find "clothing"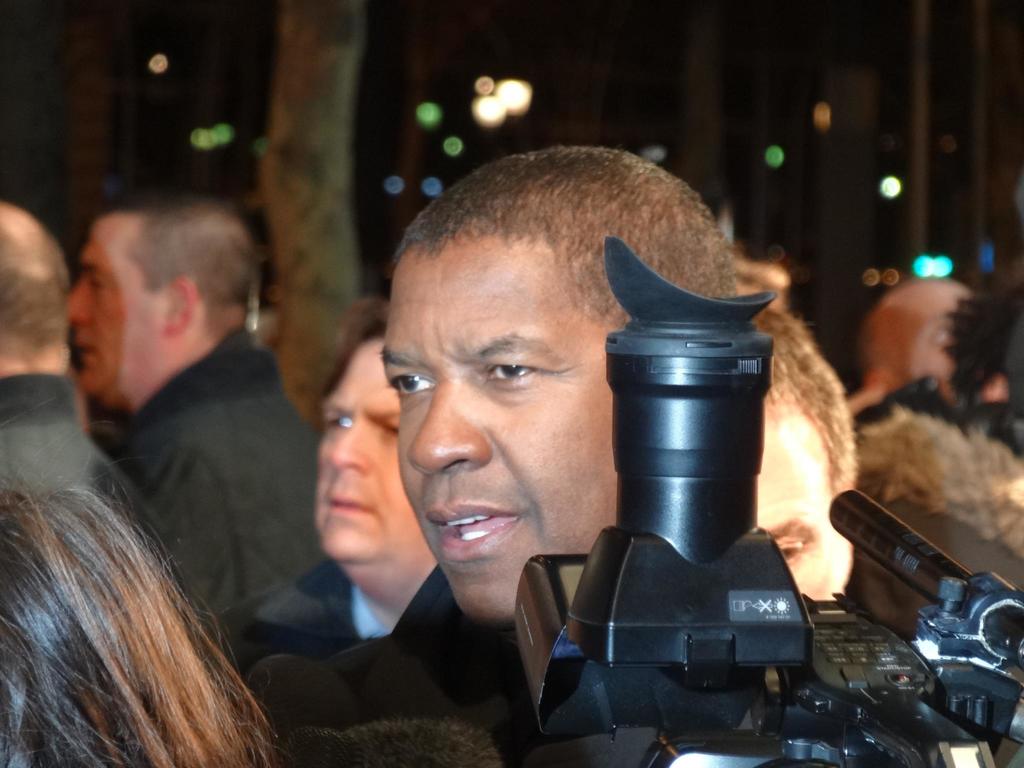
detection(0, 369, 134, 522)
